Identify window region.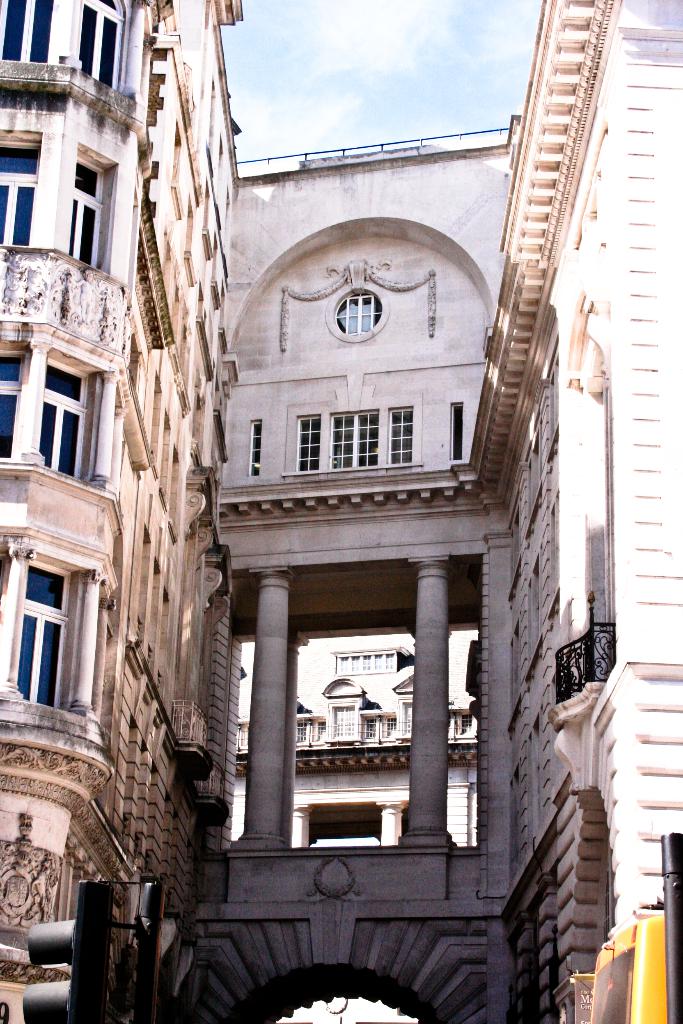
Region: bbox=[334, 288, 383, 339].
